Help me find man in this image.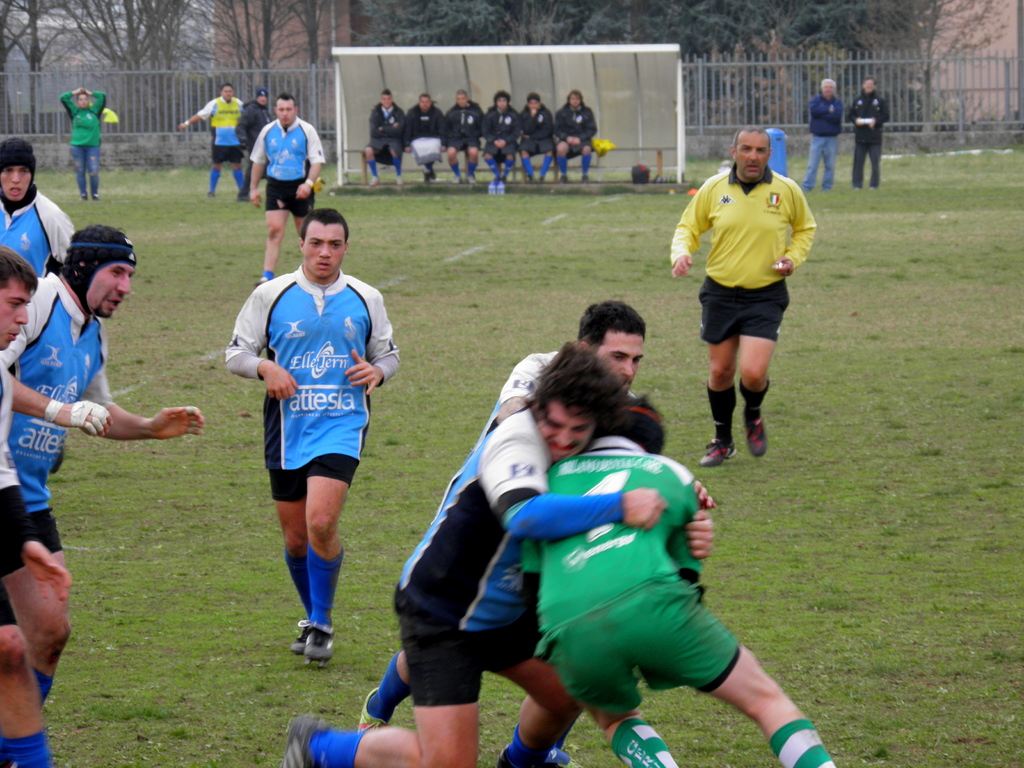
Found it: <region>212, 206, 390, 668</region>.
